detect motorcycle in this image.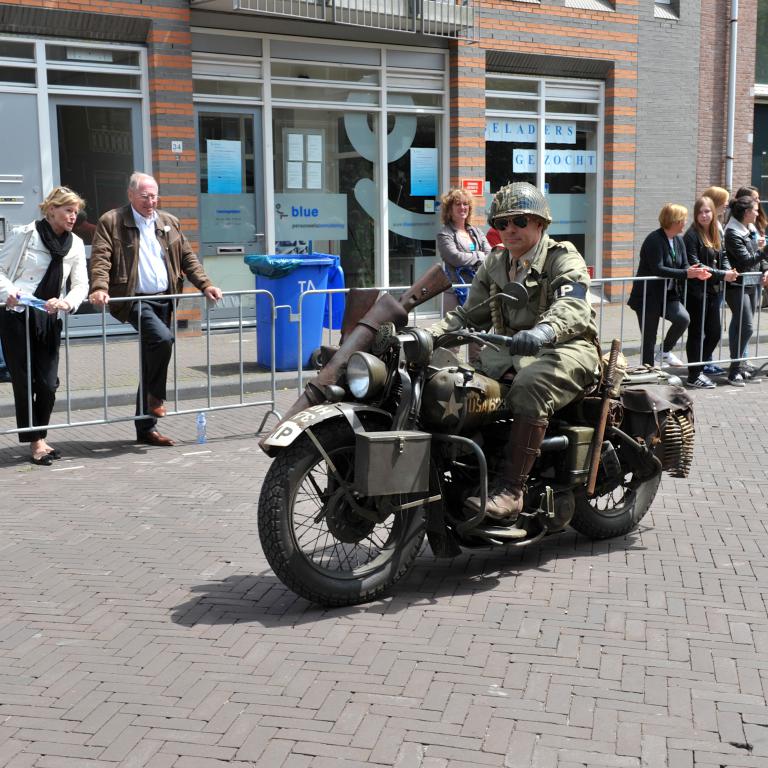
Detection: <bbox>258, 281, 694, 607</bbox>.
